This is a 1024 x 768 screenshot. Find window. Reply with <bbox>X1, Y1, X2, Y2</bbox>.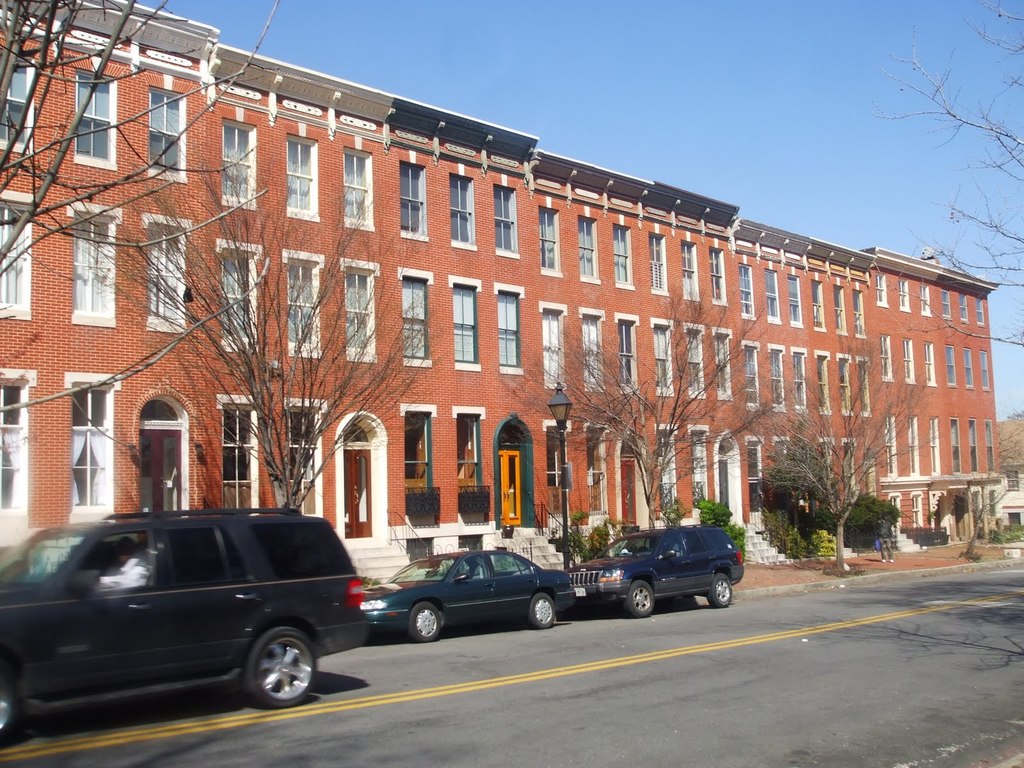
<bbox>282, 254, 317, 349</bbox>.
